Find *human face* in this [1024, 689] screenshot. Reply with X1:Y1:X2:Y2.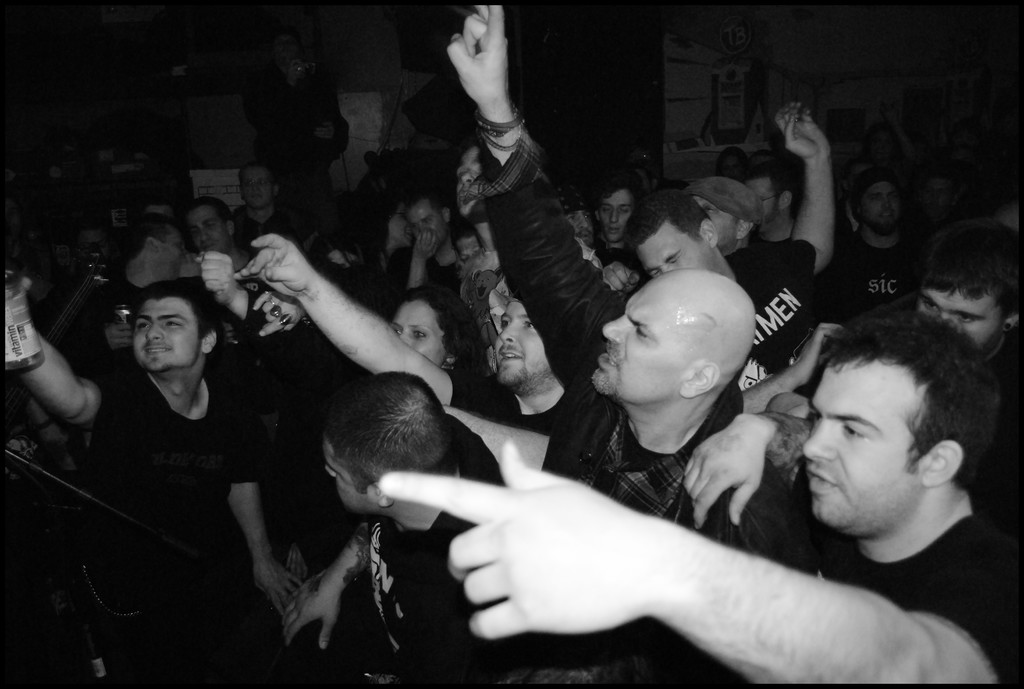
495:304:548:391.
